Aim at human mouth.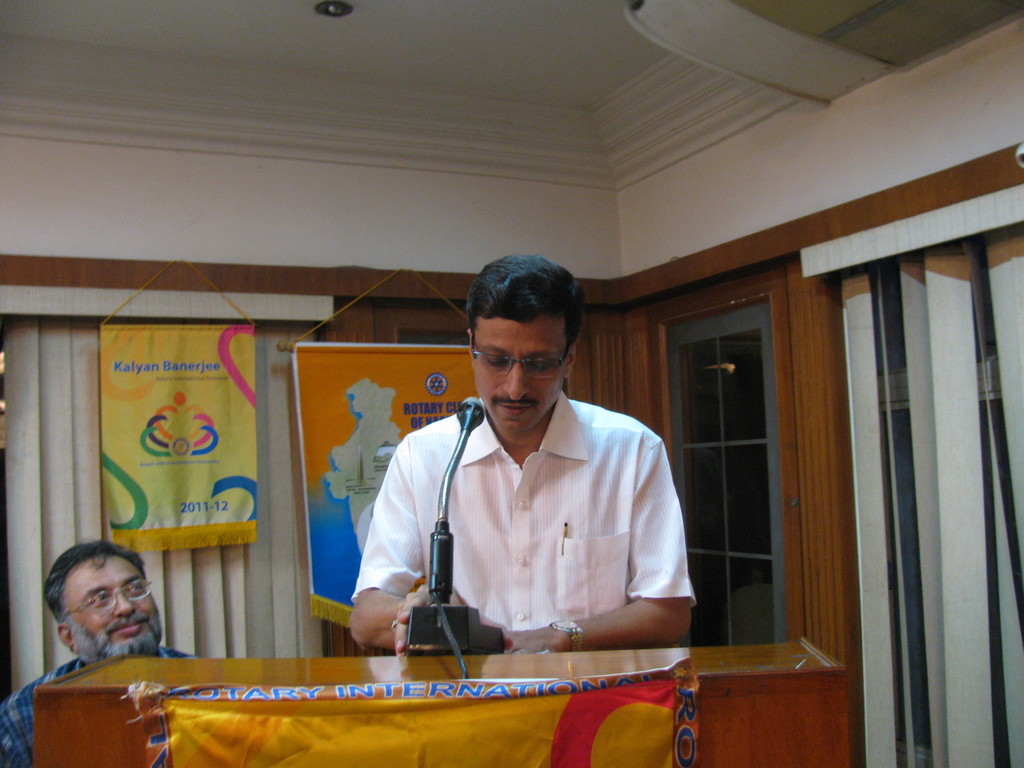
Aimed at box(113, 619, 152, 637).
